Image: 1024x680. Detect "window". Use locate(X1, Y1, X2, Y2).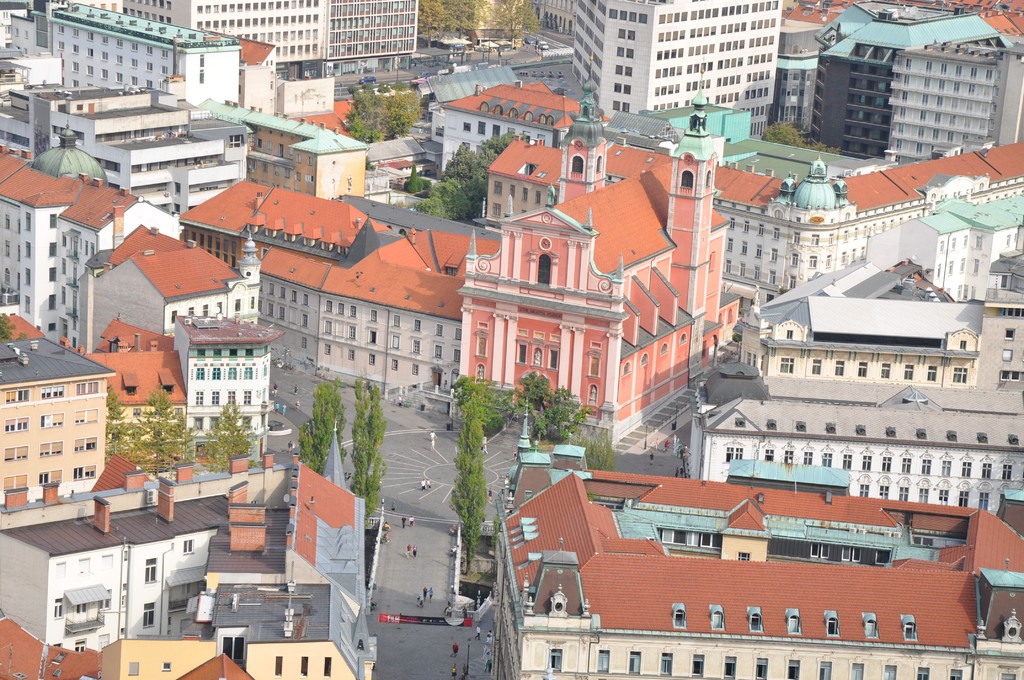
locate(628, 657, 643, 676).
